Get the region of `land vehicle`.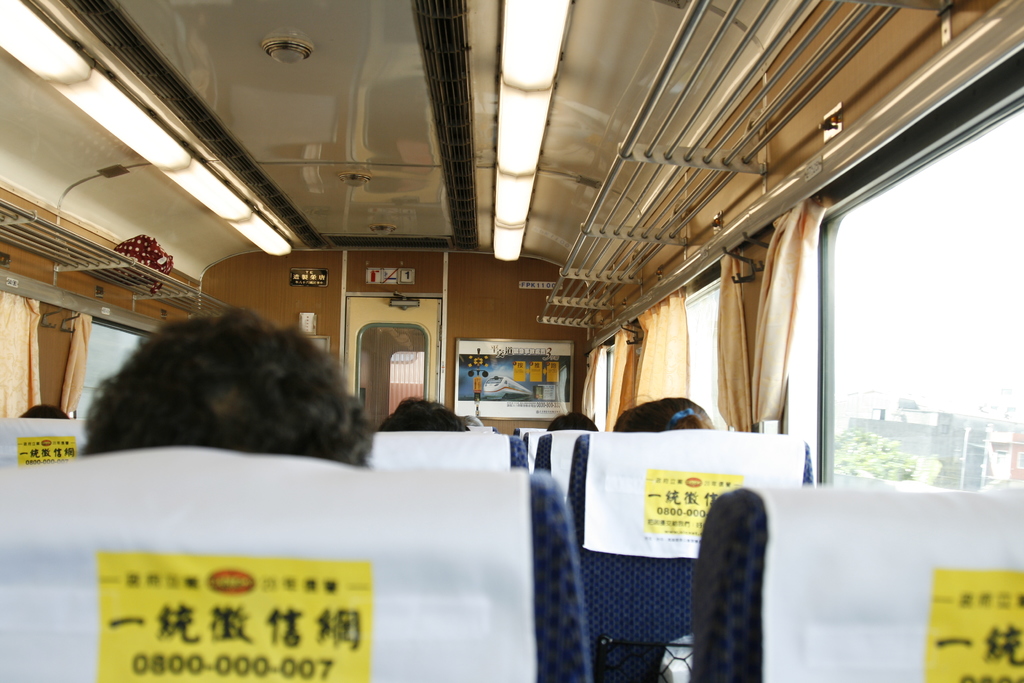
(x1=0, y1=0, x2=1023, y2=682).
